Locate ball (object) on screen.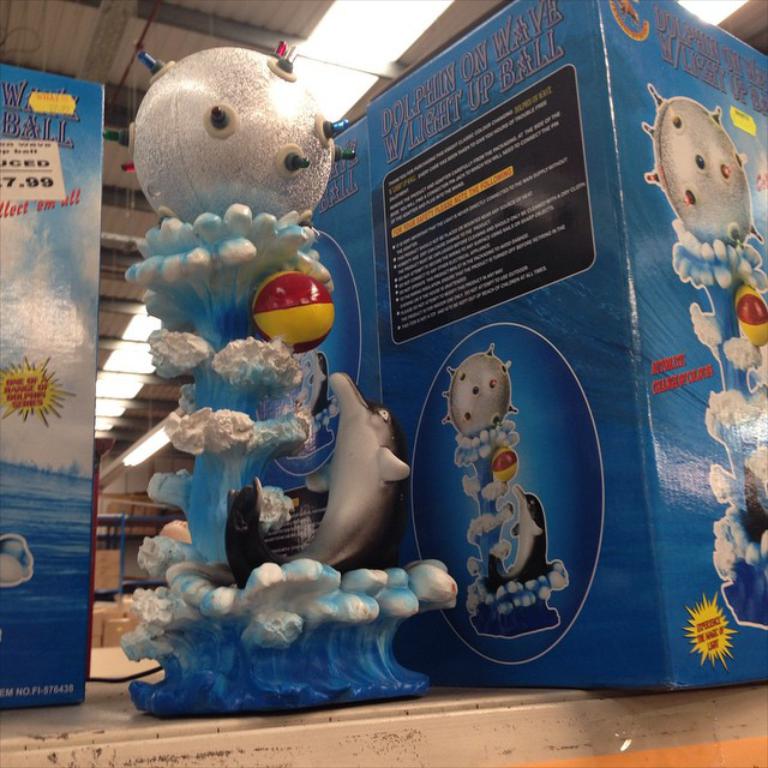
On screen at 734/283/767/346.
